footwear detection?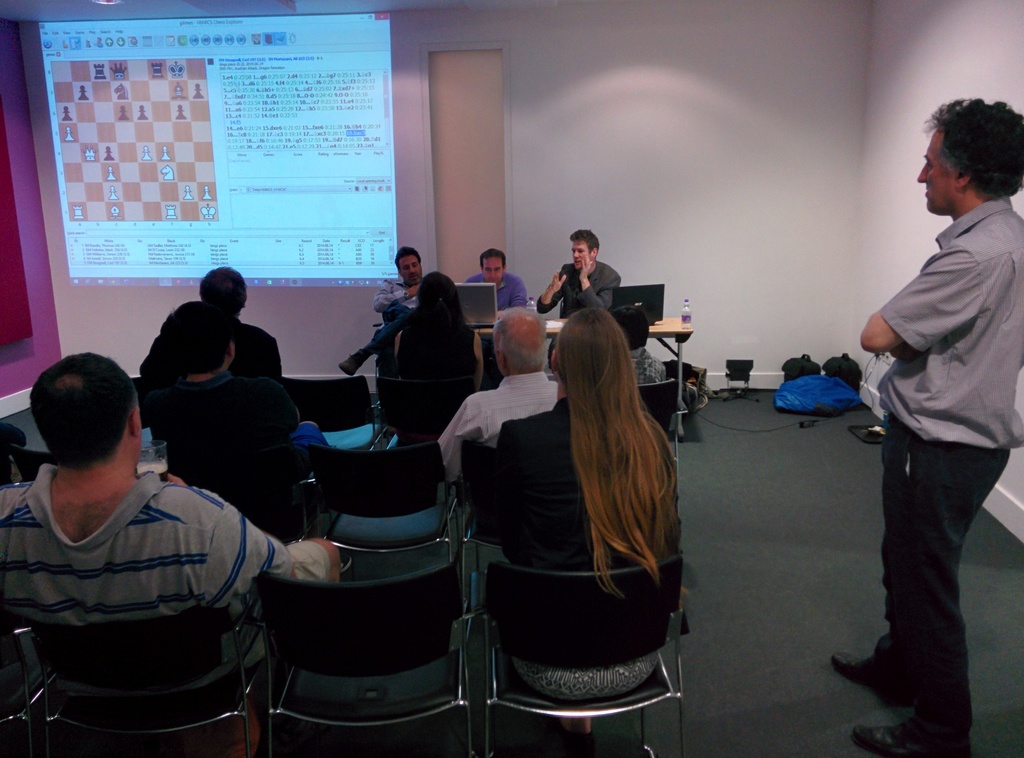
box(542, 713, 595, 755)
